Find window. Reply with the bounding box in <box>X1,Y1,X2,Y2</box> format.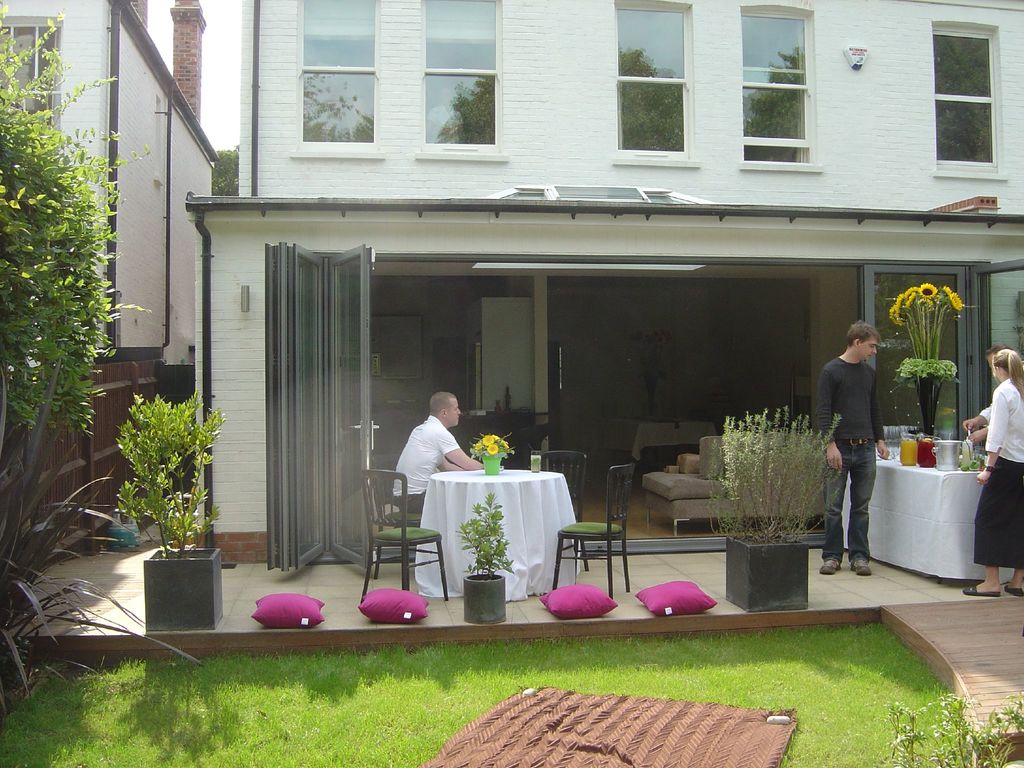
<box>415,1,505,161</box>.
